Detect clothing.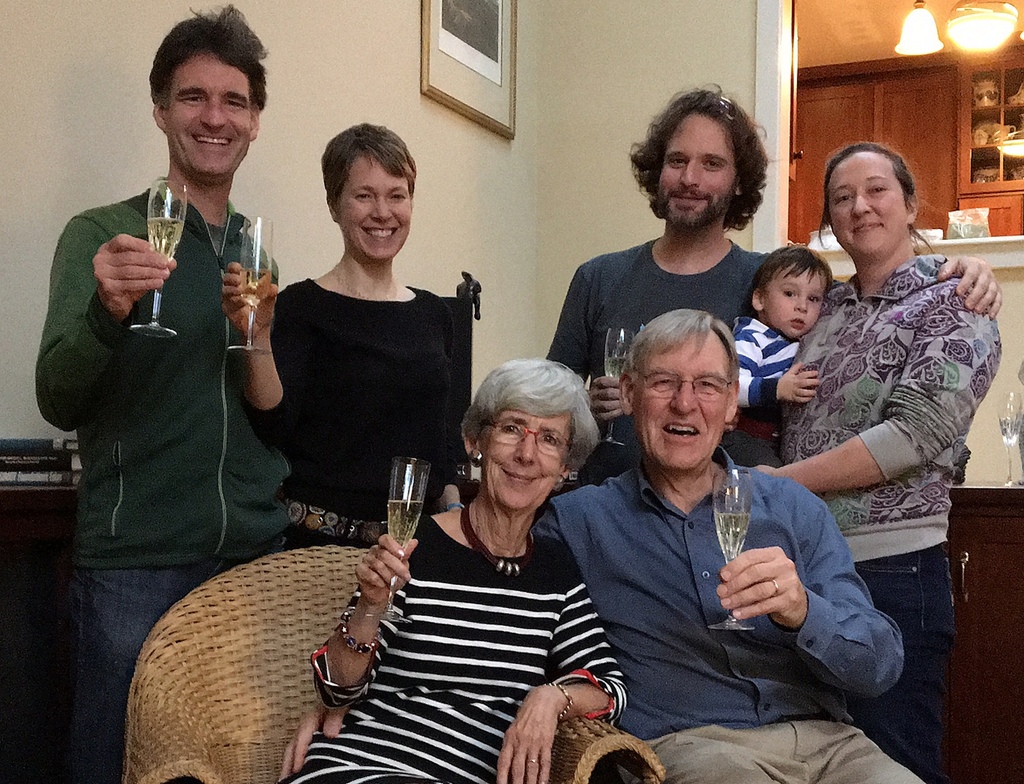
Detected at pyautogui.locateOnScreen(294, 515, 630, 783).
